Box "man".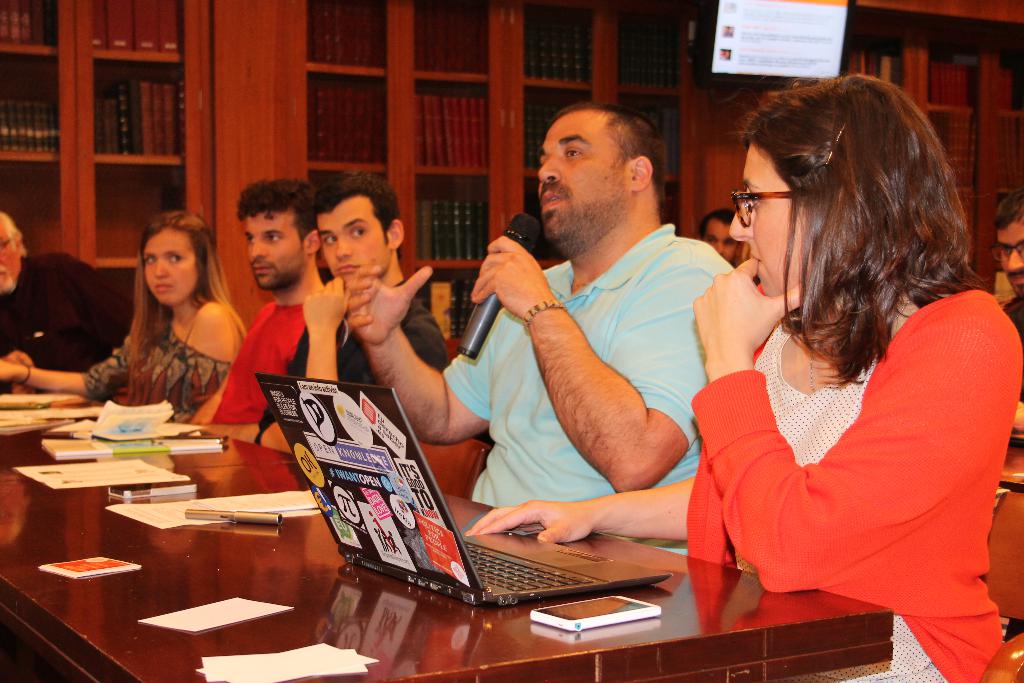
locate(0, 213, 132, 395).
